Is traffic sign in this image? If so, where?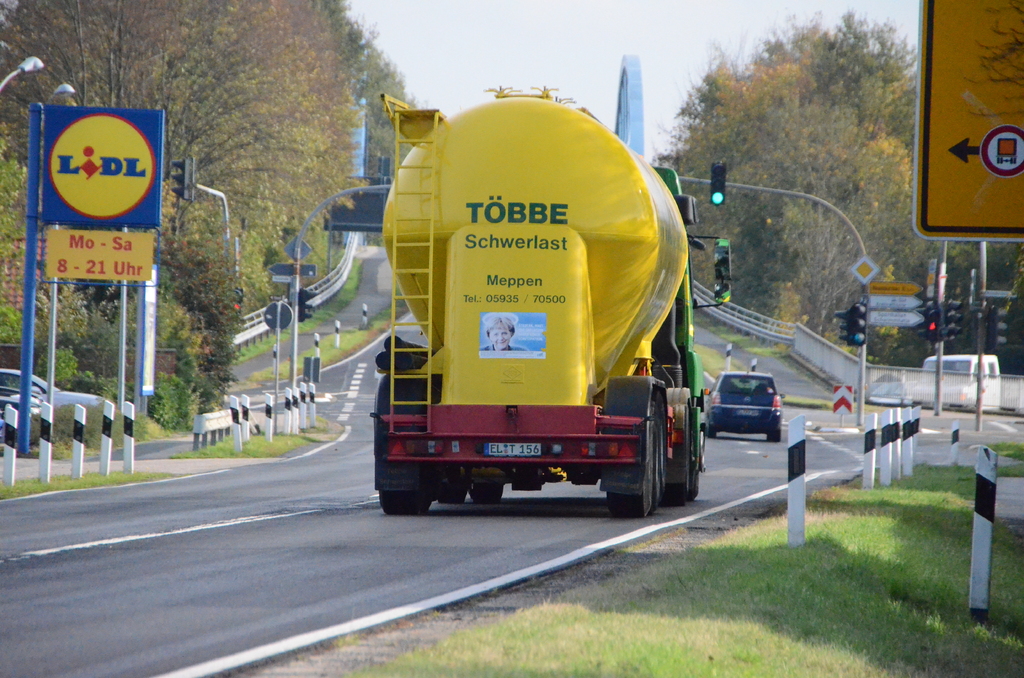
Yes, at bbox(991, 307, 1010, 345).
